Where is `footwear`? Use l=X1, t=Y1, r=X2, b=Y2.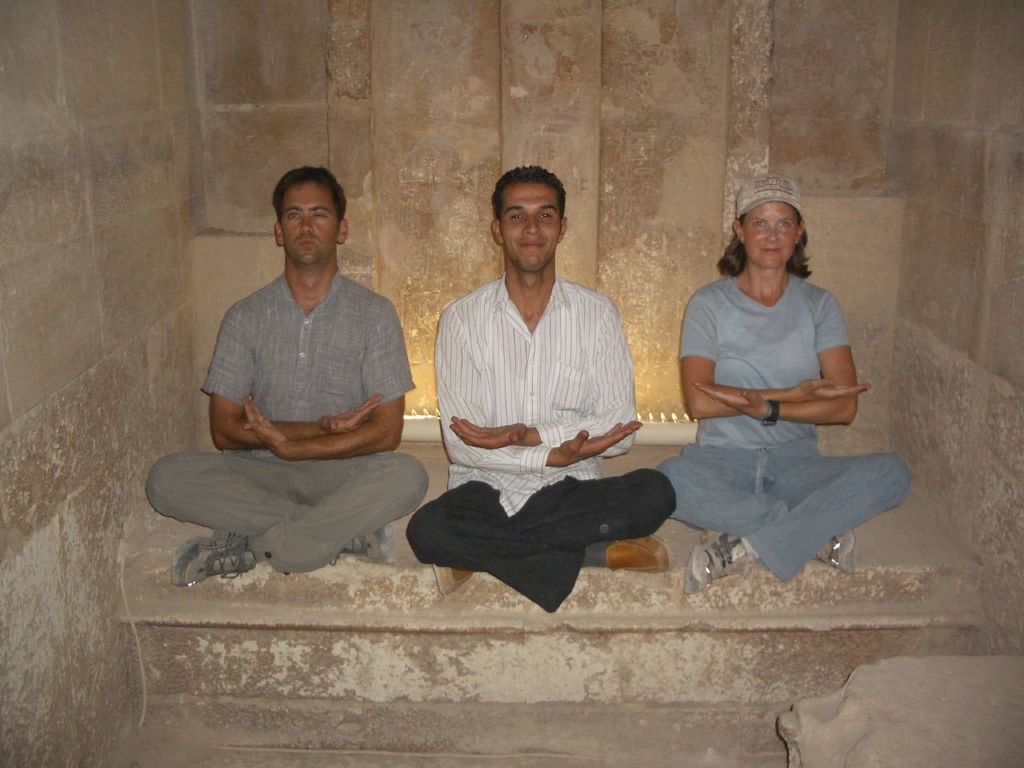
l=432, t=566, r=476, b=600.
